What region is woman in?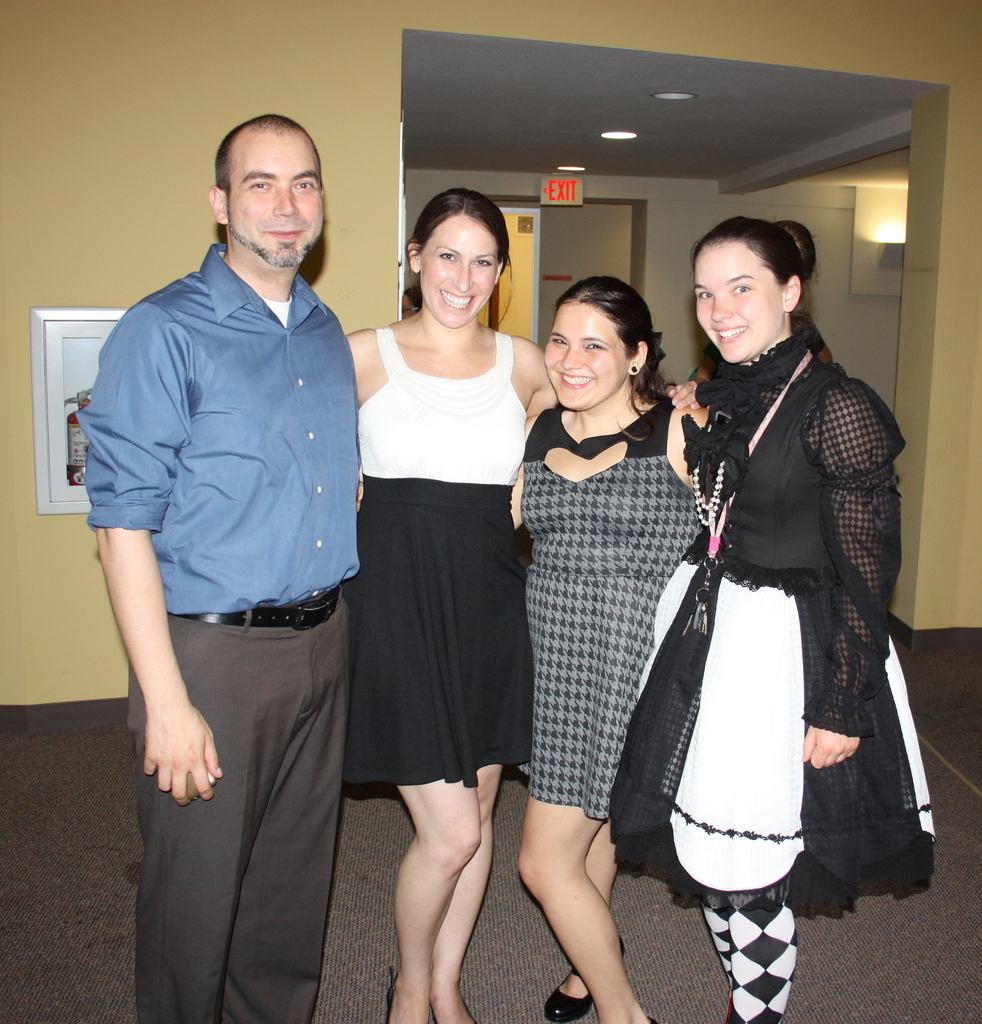
region(342, 188, 705, 1023).
